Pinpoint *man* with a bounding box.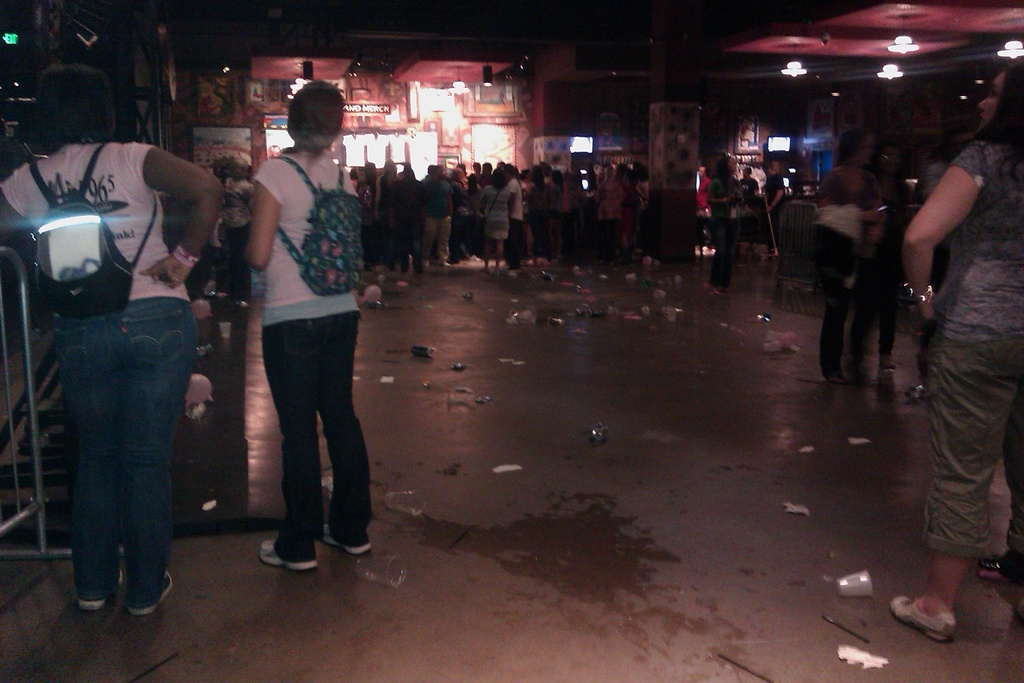
left=761, top=159, right=785, bottom=256.
